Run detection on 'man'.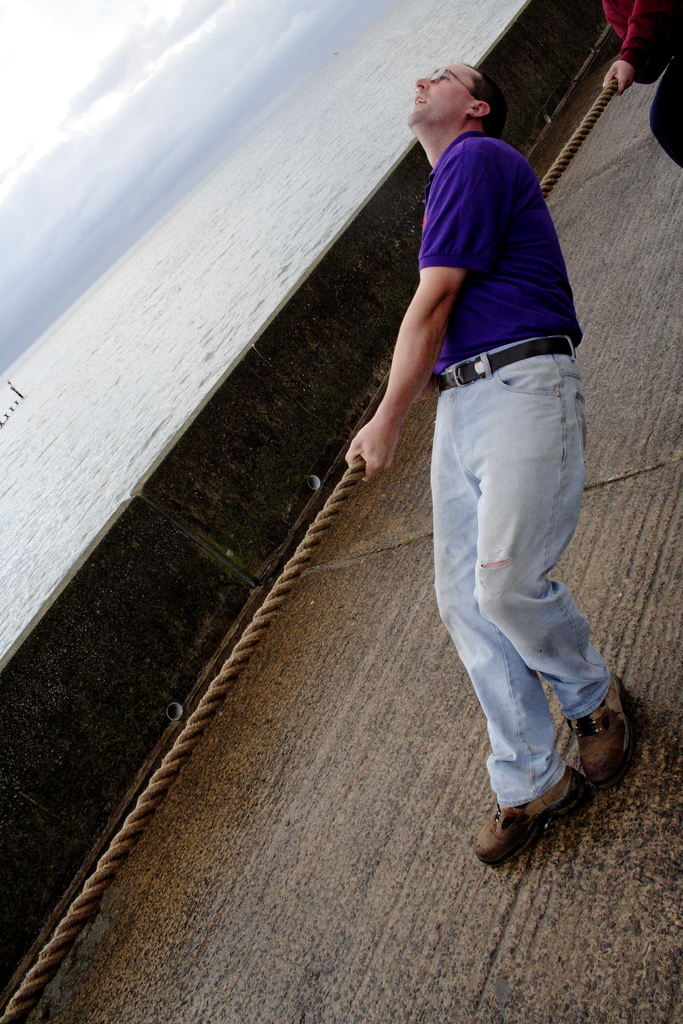
Result: {"x1": 597, "y1": 0, "x2": 682, "y2": 180}.
